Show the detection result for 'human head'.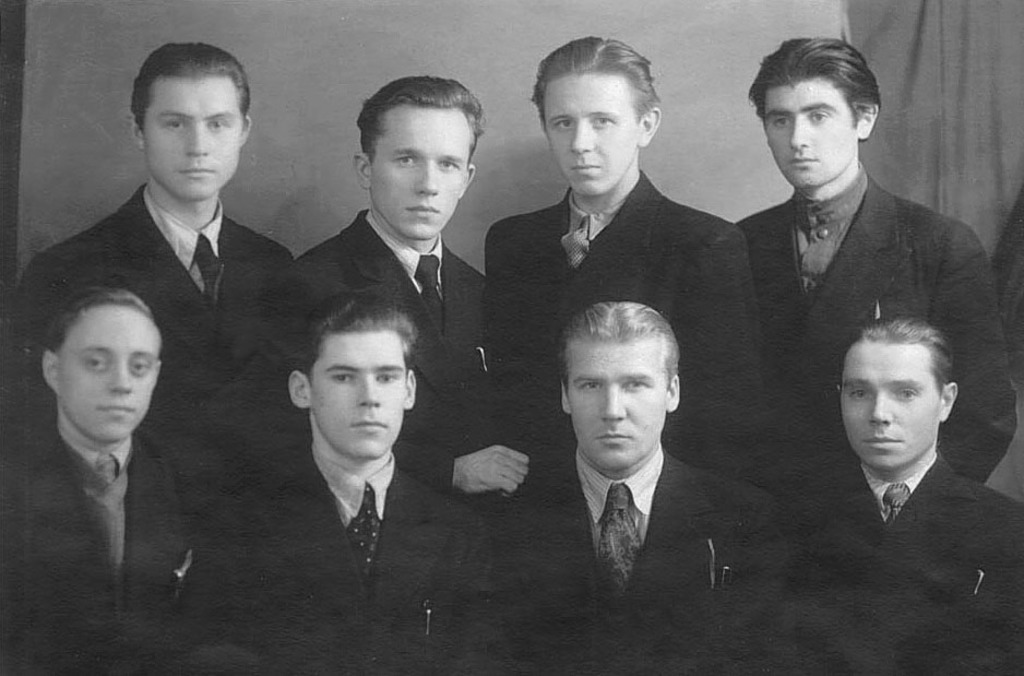
pyautogui.locateOnScreen(560, 304, 679, 467).
